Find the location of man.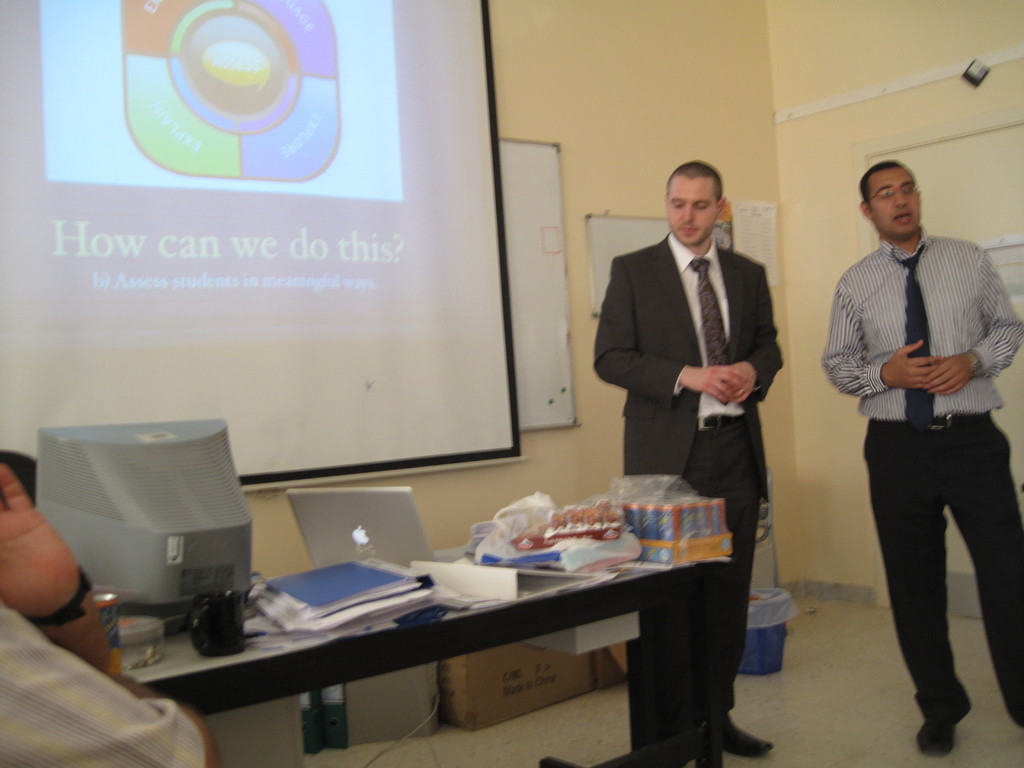
Location: locate(818, 143, 1021, 748).
